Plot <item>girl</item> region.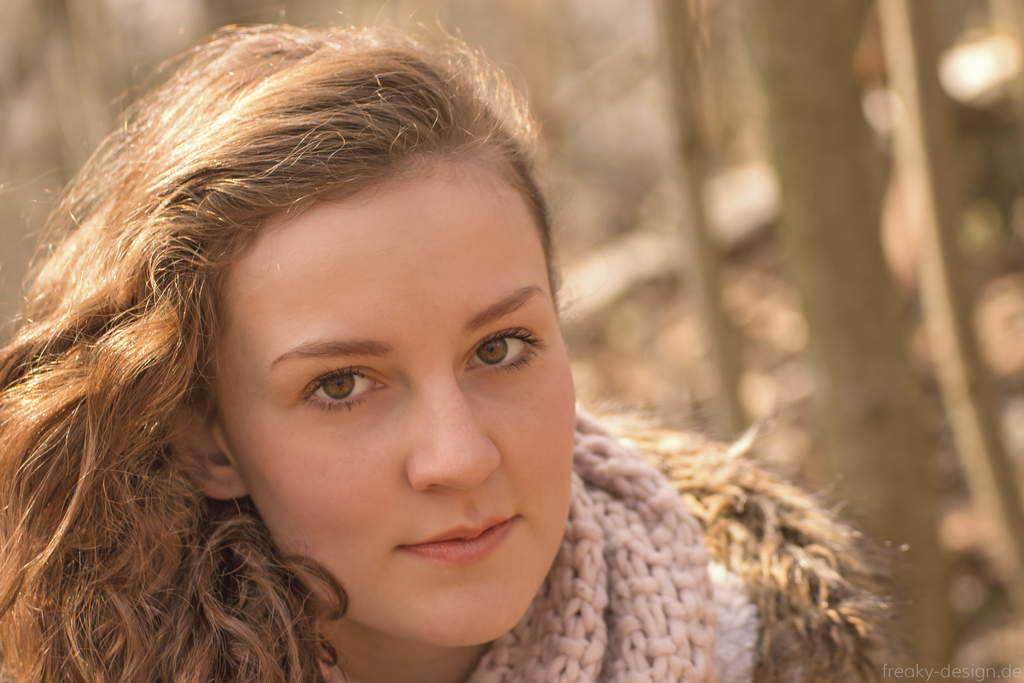
Plotted at rect(0, 16, 898, 680).
